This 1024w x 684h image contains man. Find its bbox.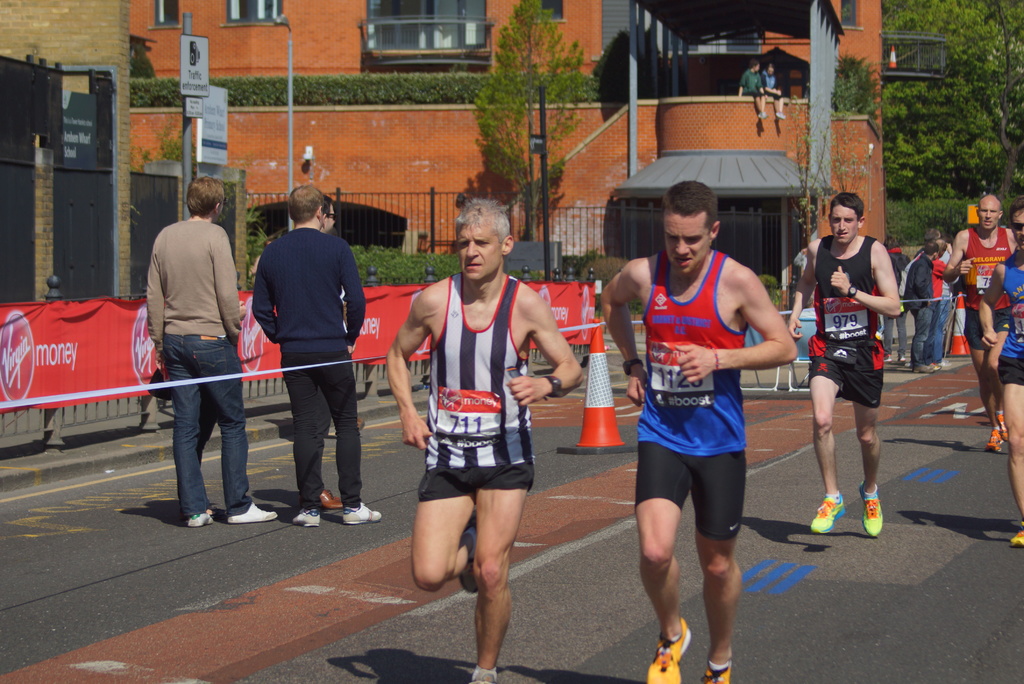
pyautogui.locateOnScreen(147, 174, 280, 523).
